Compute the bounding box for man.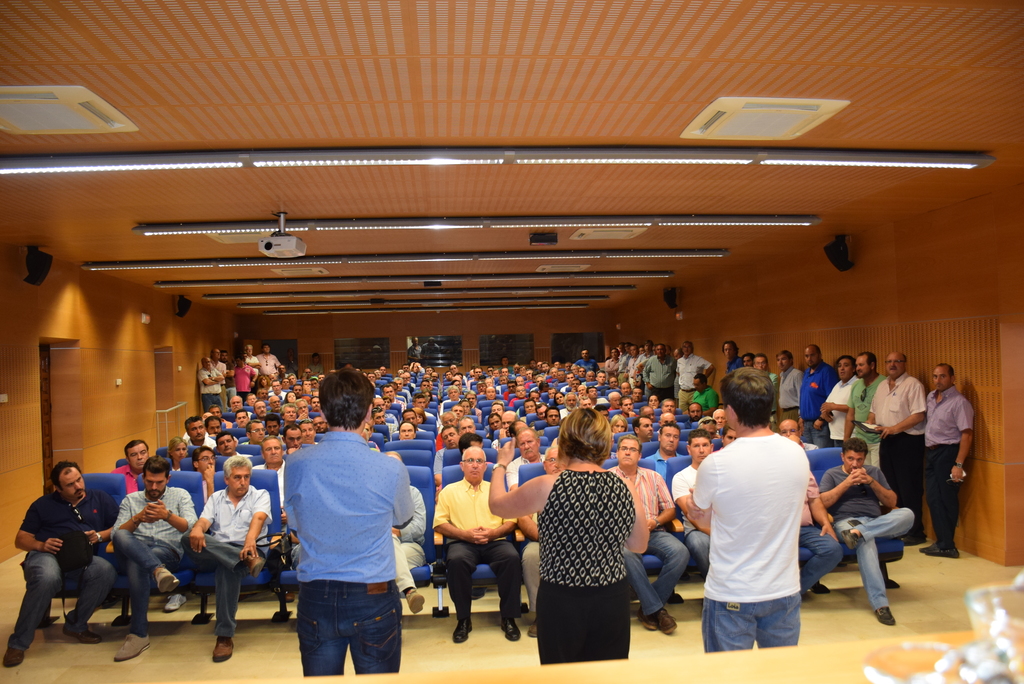
{"x1": 643, "y1": 342, "x2": 675, "y2": 402}.
